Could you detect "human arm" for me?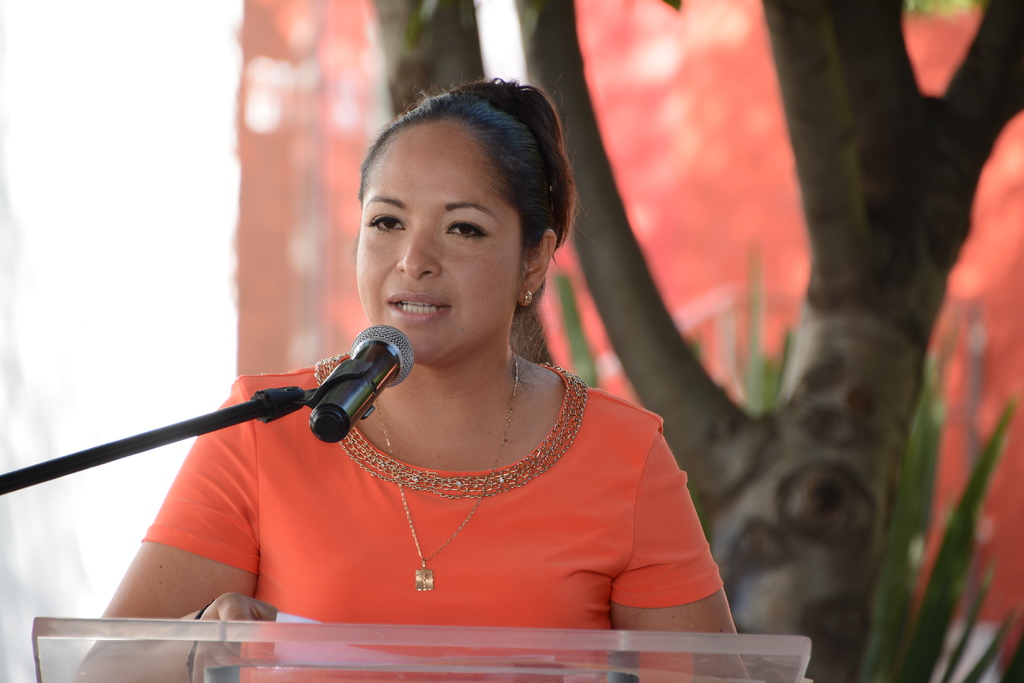
Detection result: {"left": 599, "top": 414, "right": 723, "bottom": 657}.
